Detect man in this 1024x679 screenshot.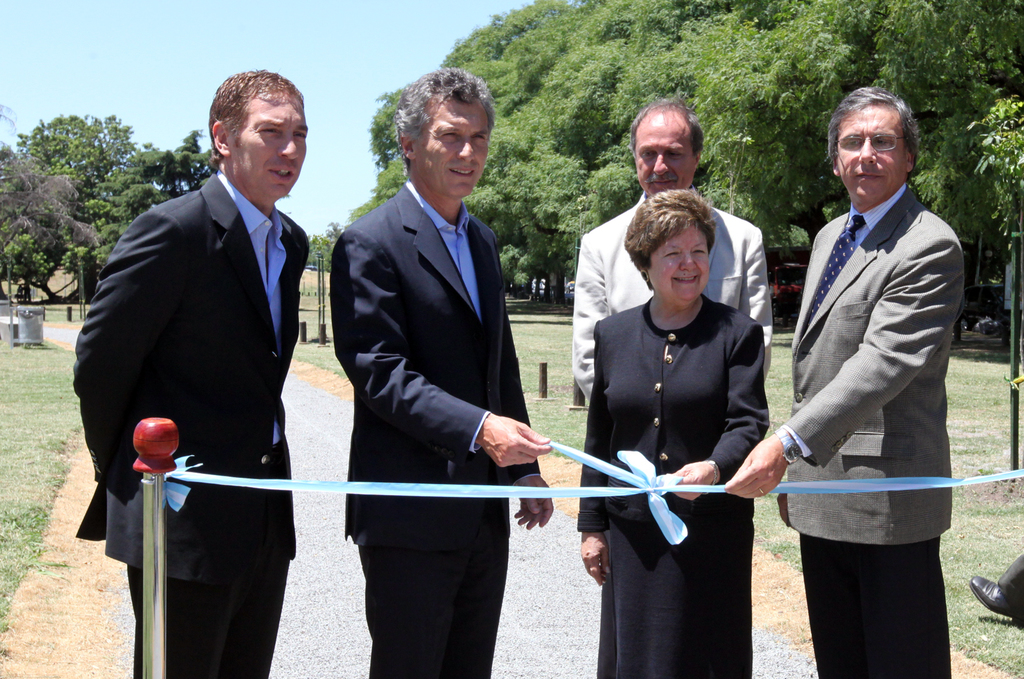
Detection: (570, 97, 776, 411).
